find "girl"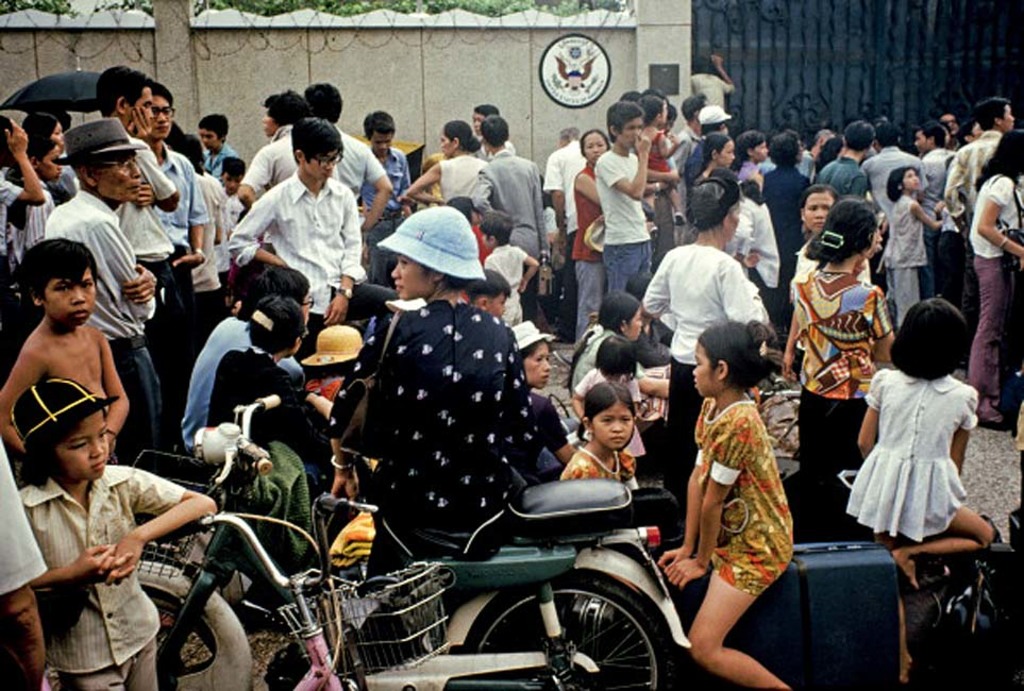
crop(565, 294, 673, 415)
